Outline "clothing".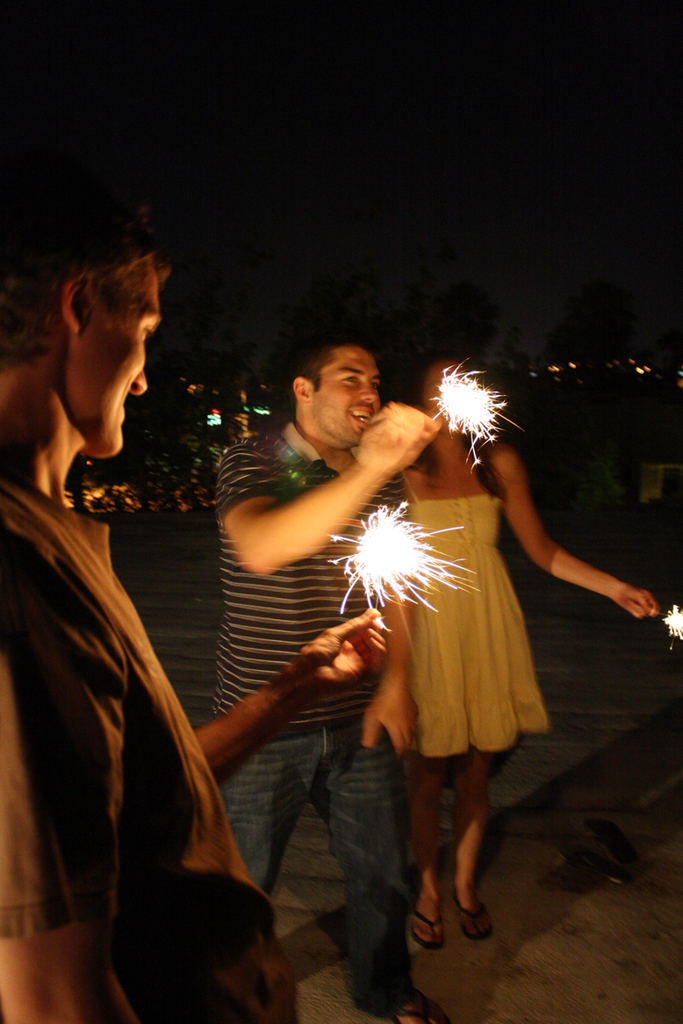
Outline: bbox=(0, 466, 305, 1023).
